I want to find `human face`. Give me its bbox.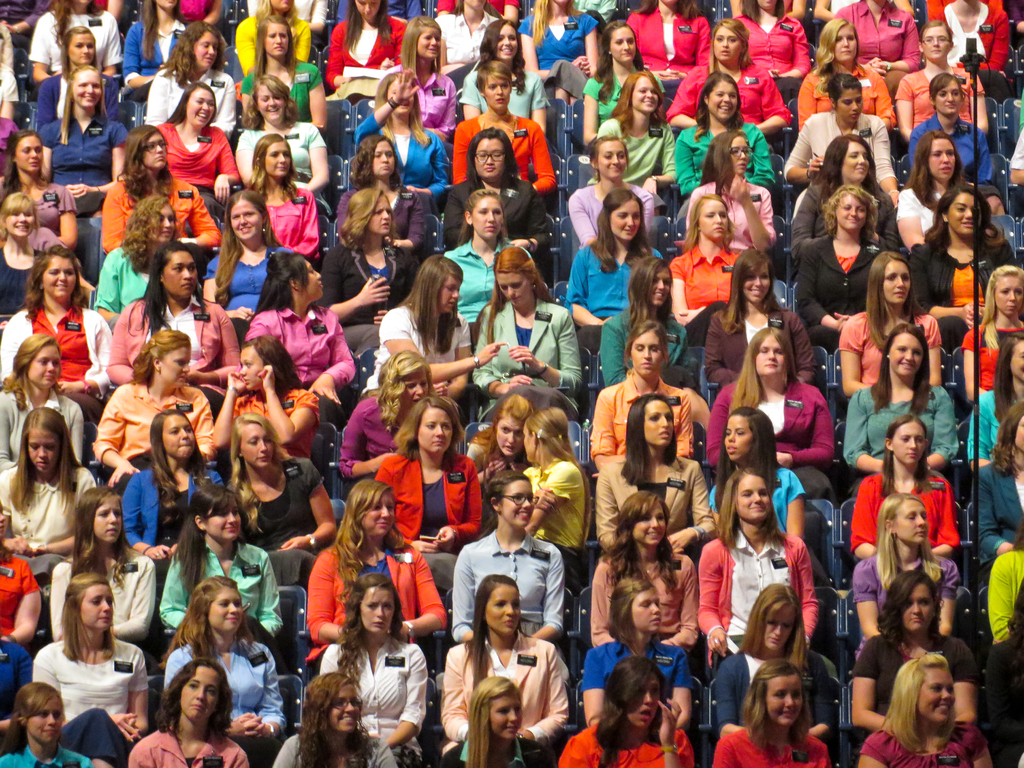
pyautogui.locateOnScreen(17, 135, 39, 170).
